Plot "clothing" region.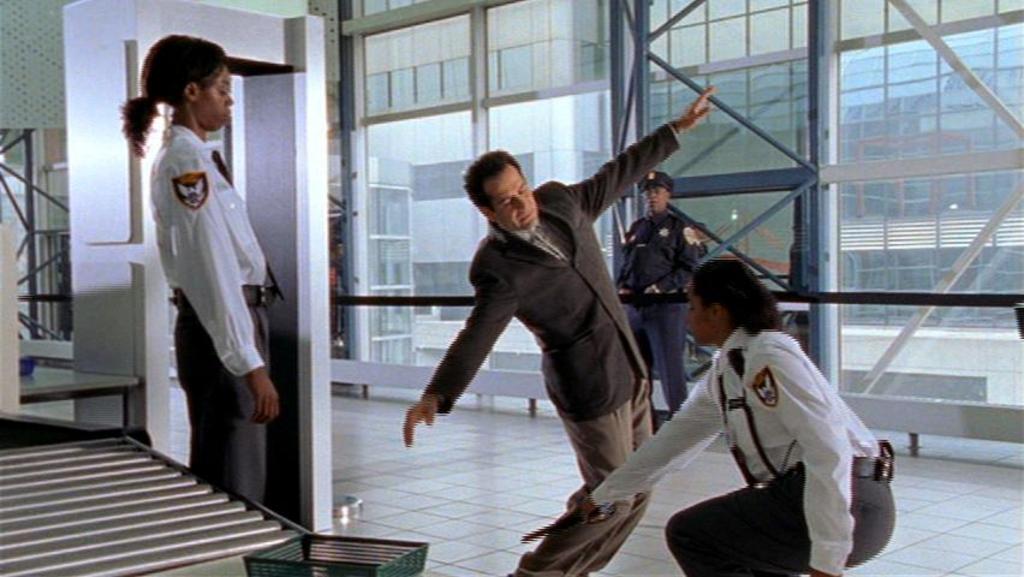
Plotted at x1=585 y1=321 x2=897 y2=576.
